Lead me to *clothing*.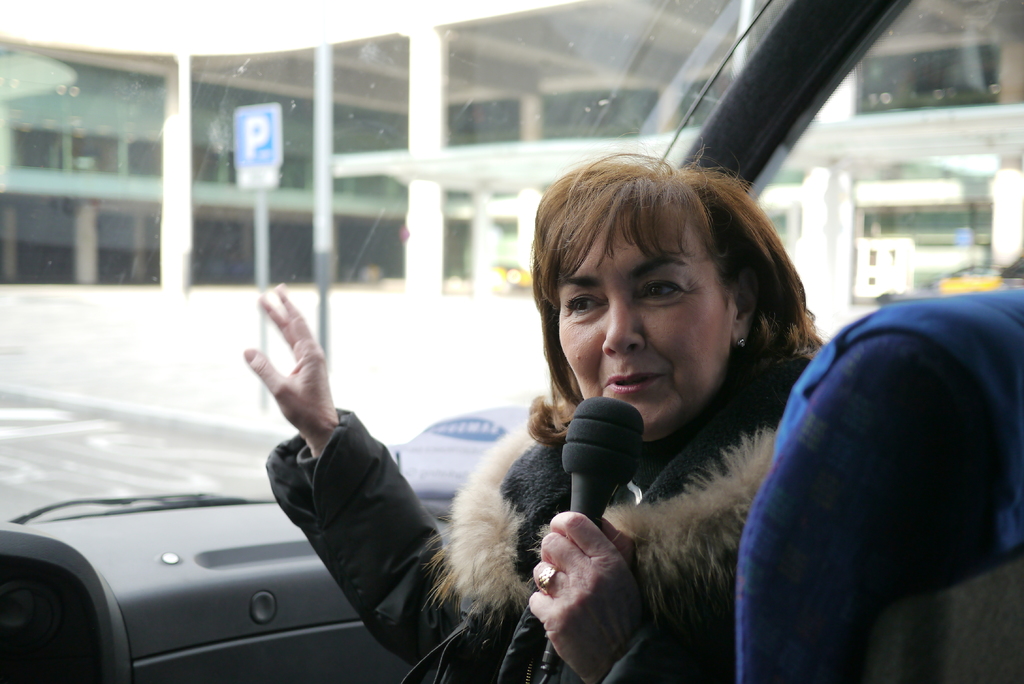
Lead to 262/312/813/683.
